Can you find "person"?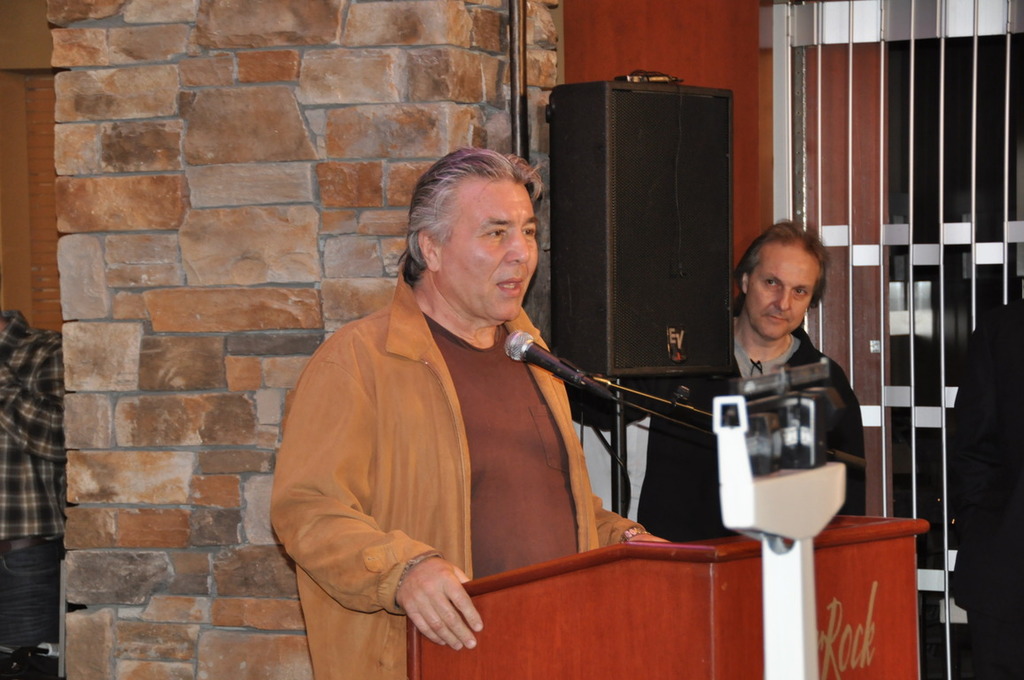
Yes, bounding box: 639 218 865 541.
